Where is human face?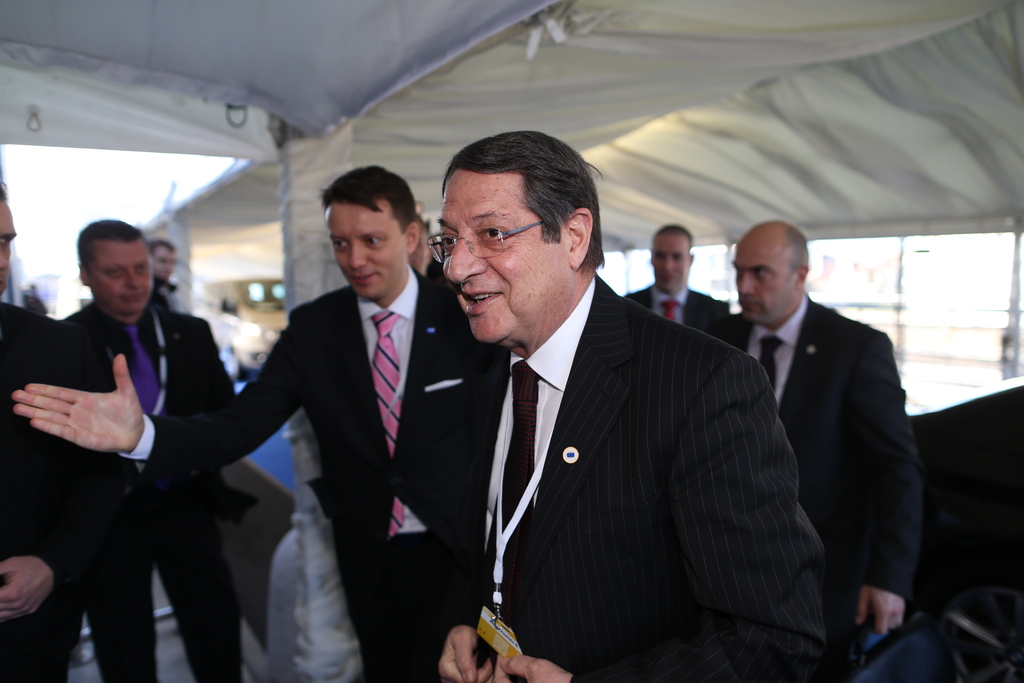
bbox=(652, 235, 692, 294).
